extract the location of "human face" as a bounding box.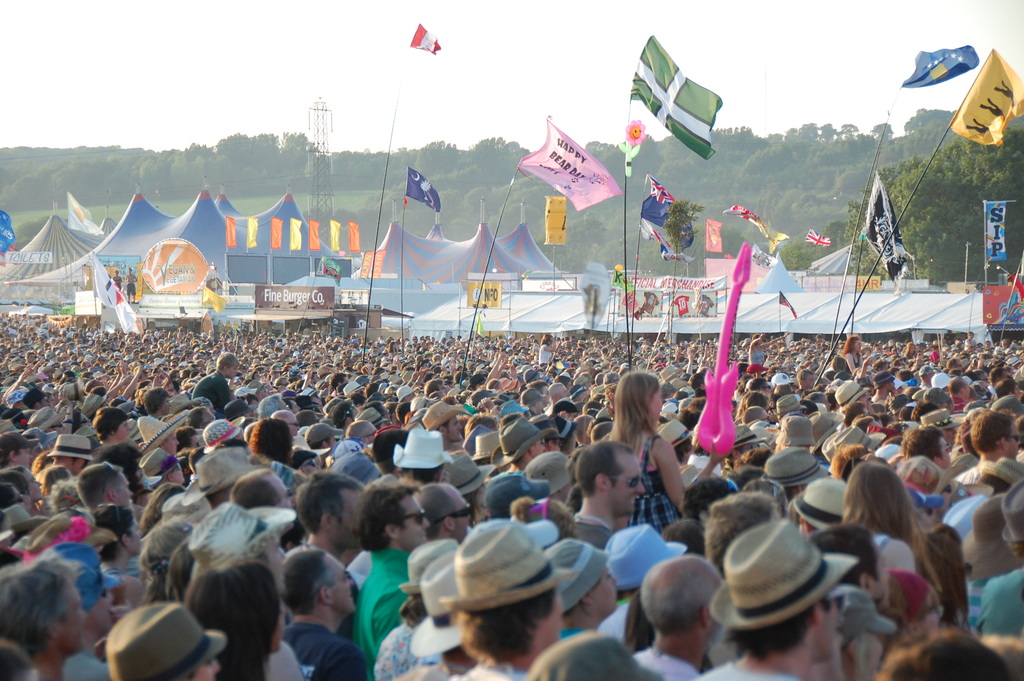
x1=646, y1=387, x2=662, y2=421.
